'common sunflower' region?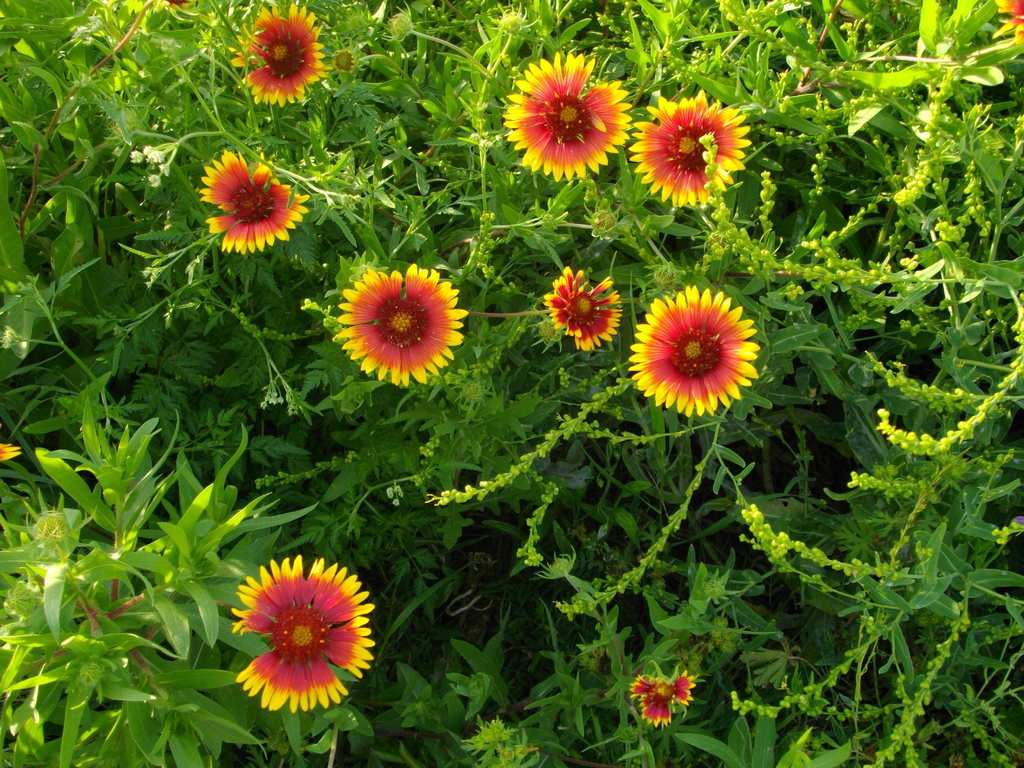
{"x1": 630, "y1": 281, "x2": 760, "y2": 417}
